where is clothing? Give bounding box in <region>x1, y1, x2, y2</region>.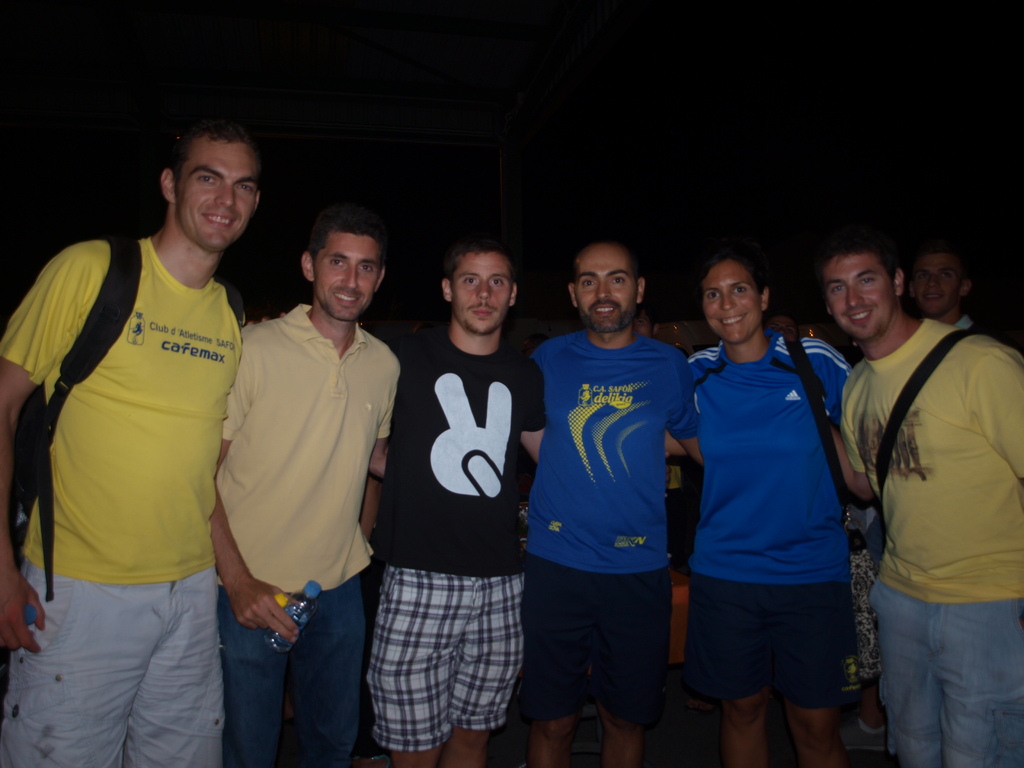
<region>682, 290, 868, 724</region>.
